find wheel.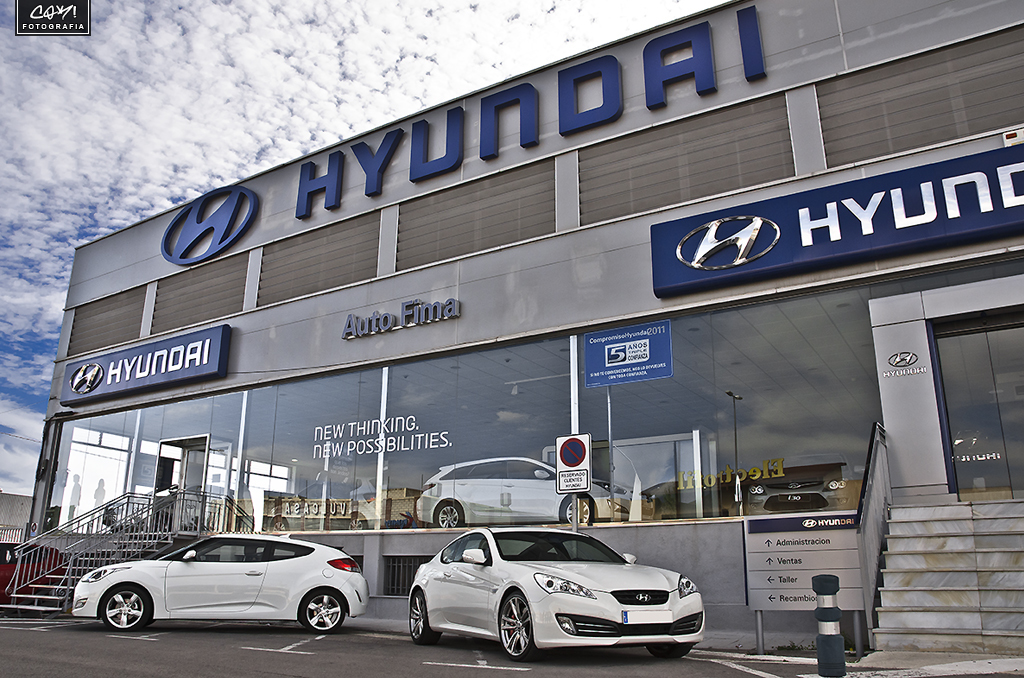
detection(646, 643, 692, 659).
